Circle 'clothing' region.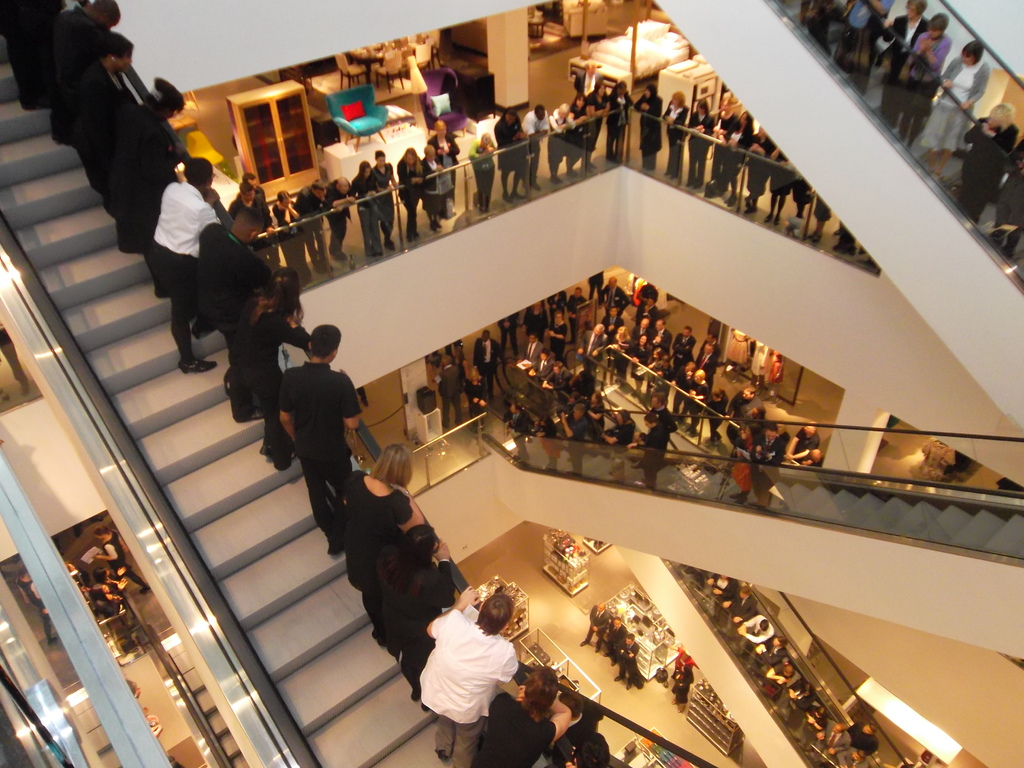
Region: select_region(675, 651, 694, 676).
